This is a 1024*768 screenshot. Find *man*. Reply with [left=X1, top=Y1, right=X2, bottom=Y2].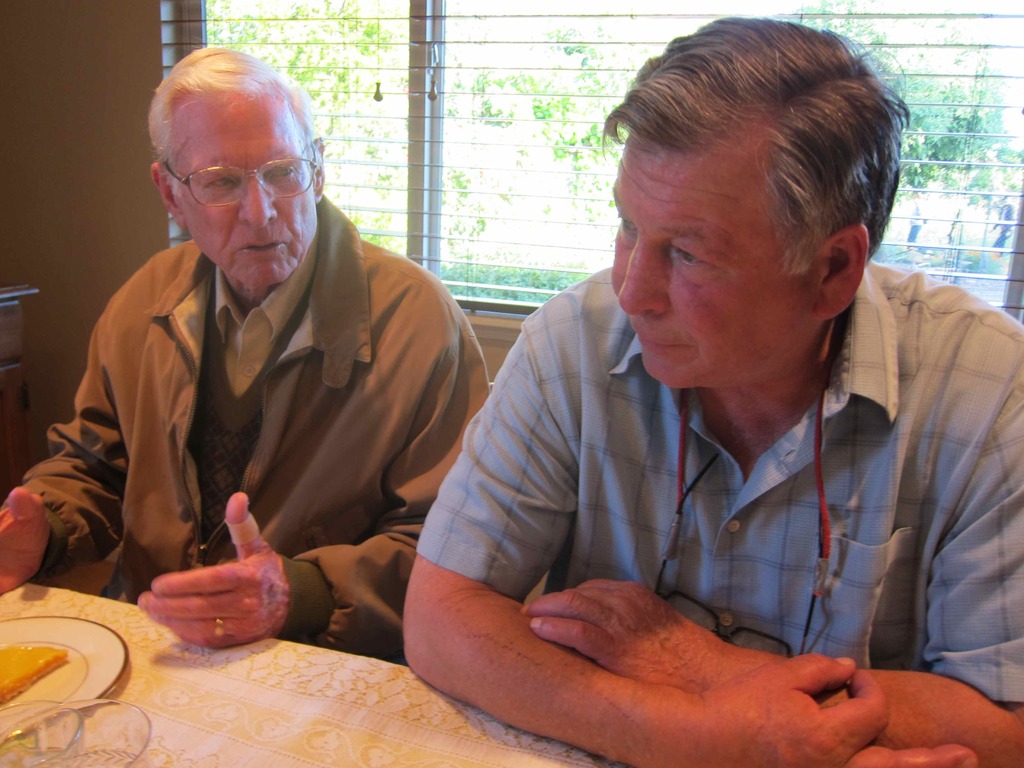
[left=362, top=33, right=1021, bottom=751].
